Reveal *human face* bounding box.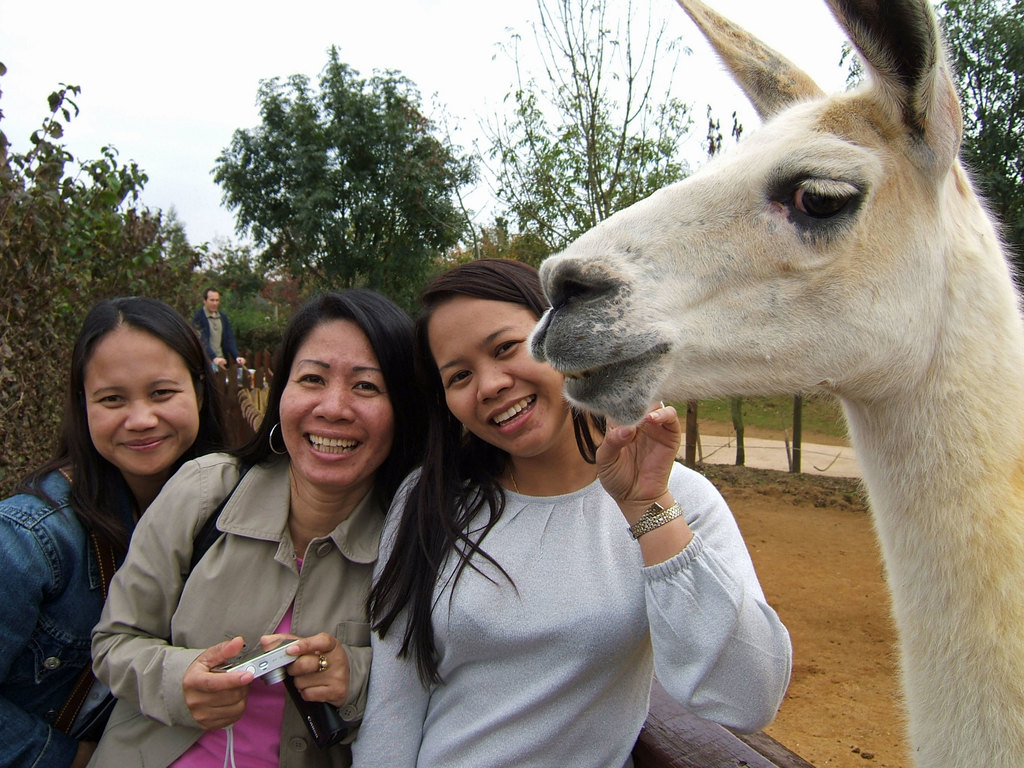
Revealed: [87,336,198,475].
